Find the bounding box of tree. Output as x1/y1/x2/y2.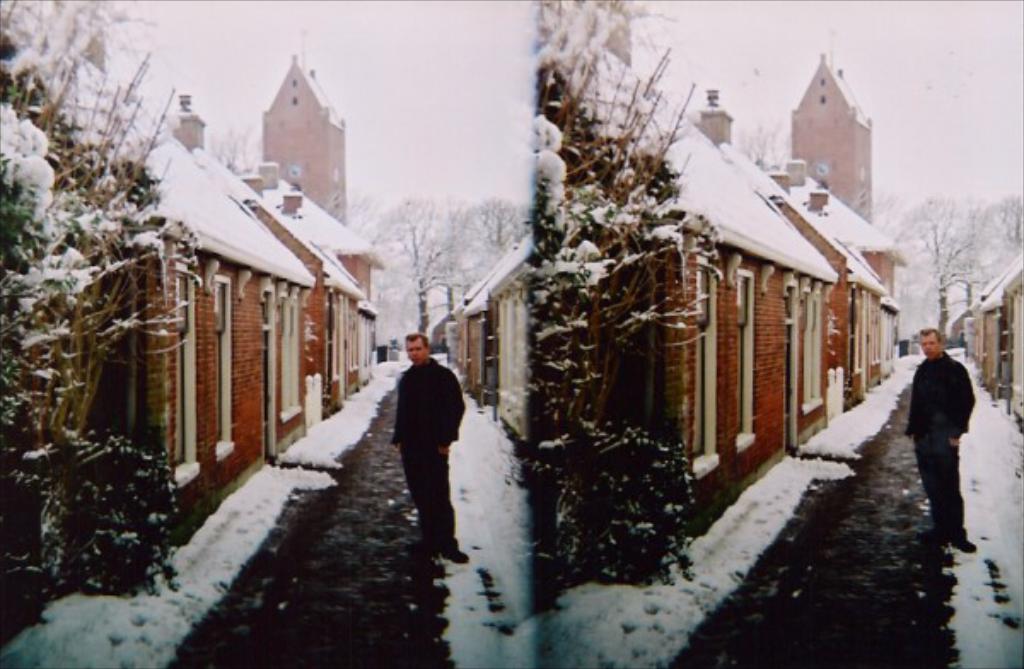
526/0/700/606.
